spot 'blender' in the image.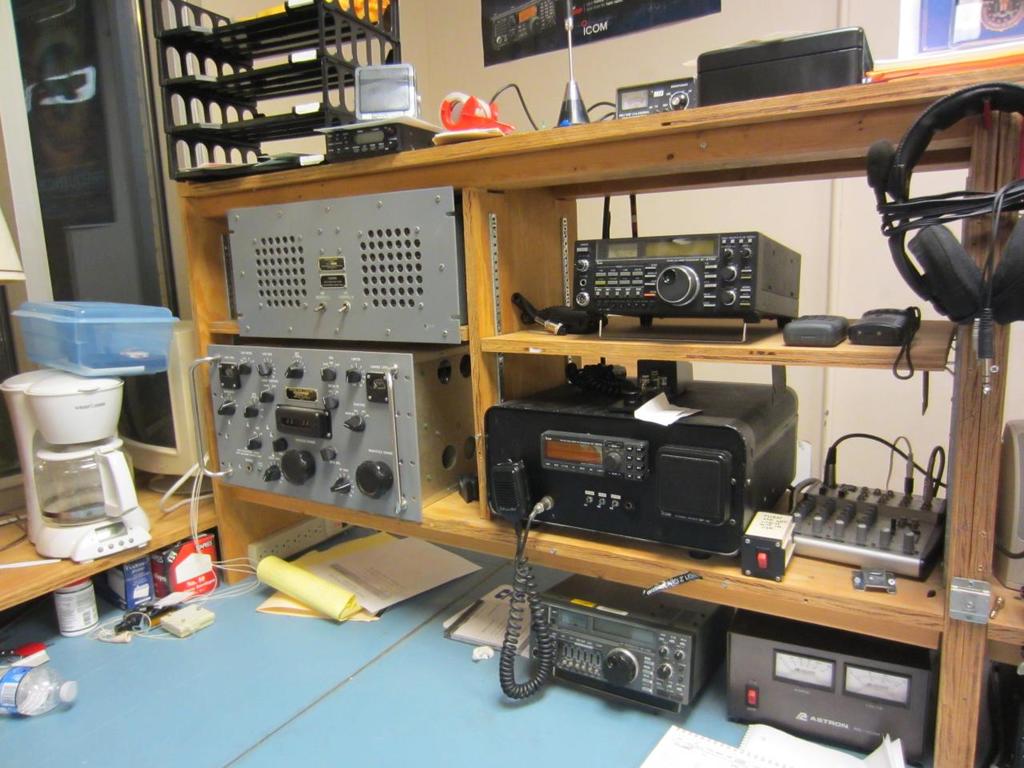
'blender' found at {"left": 0, "top": 366, "right": 156, "bottom": 578}.
